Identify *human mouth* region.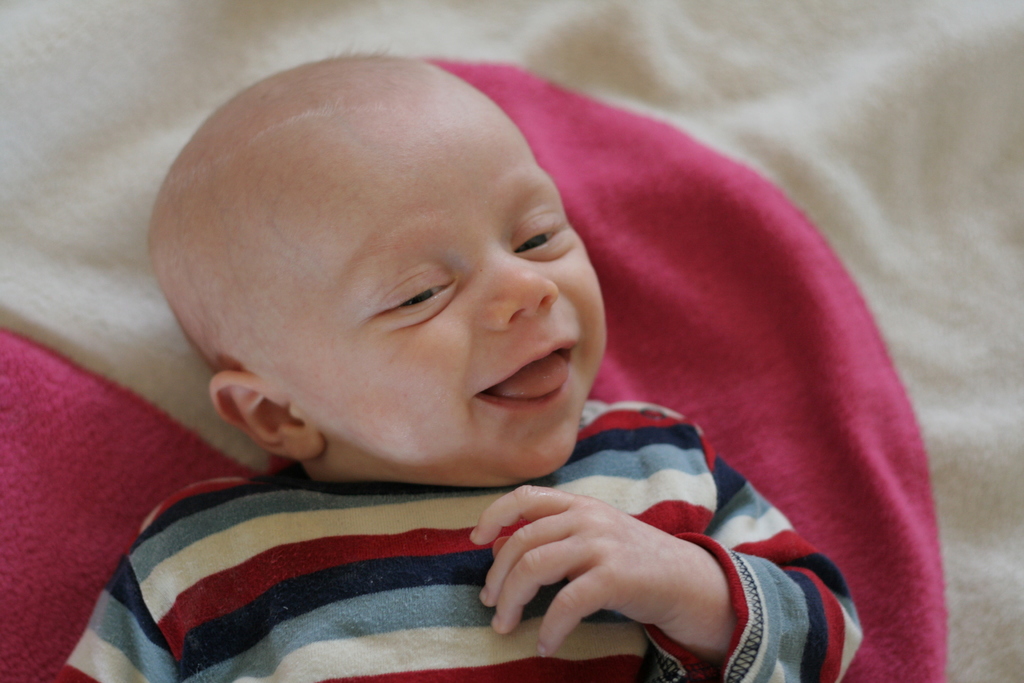
Region: locate(472, 338, 575, 409).
